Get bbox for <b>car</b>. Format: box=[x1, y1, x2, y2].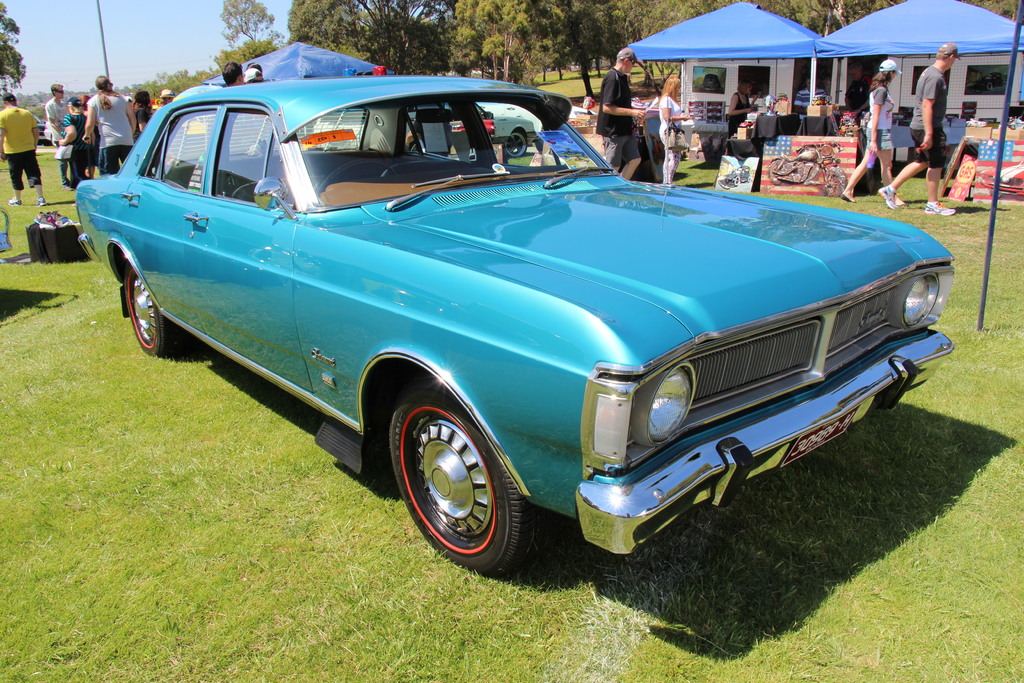
box=[405, 128, 417, 151].
